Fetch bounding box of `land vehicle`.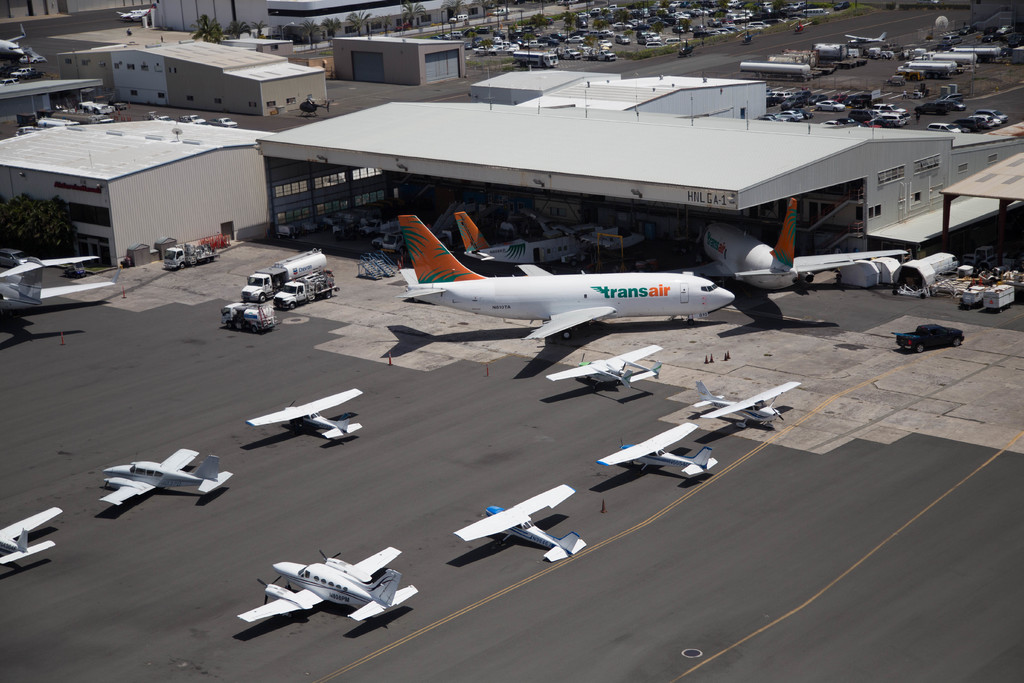
Bbox: 221/299/281/336.
